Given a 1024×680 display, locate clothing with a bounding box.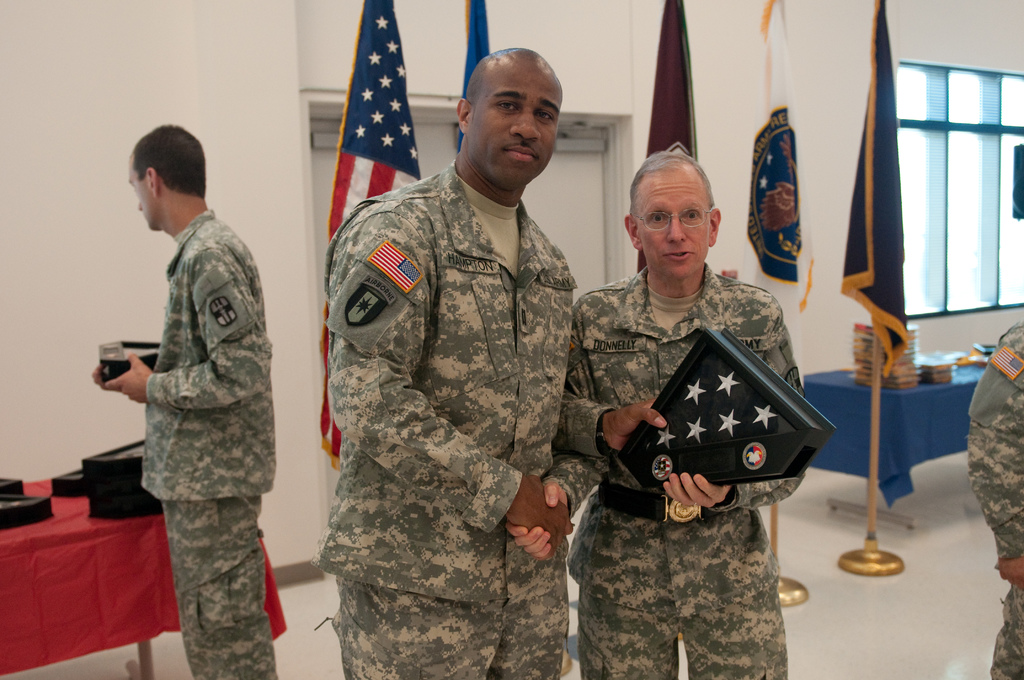
Located: (140, 208, 278, 679).
